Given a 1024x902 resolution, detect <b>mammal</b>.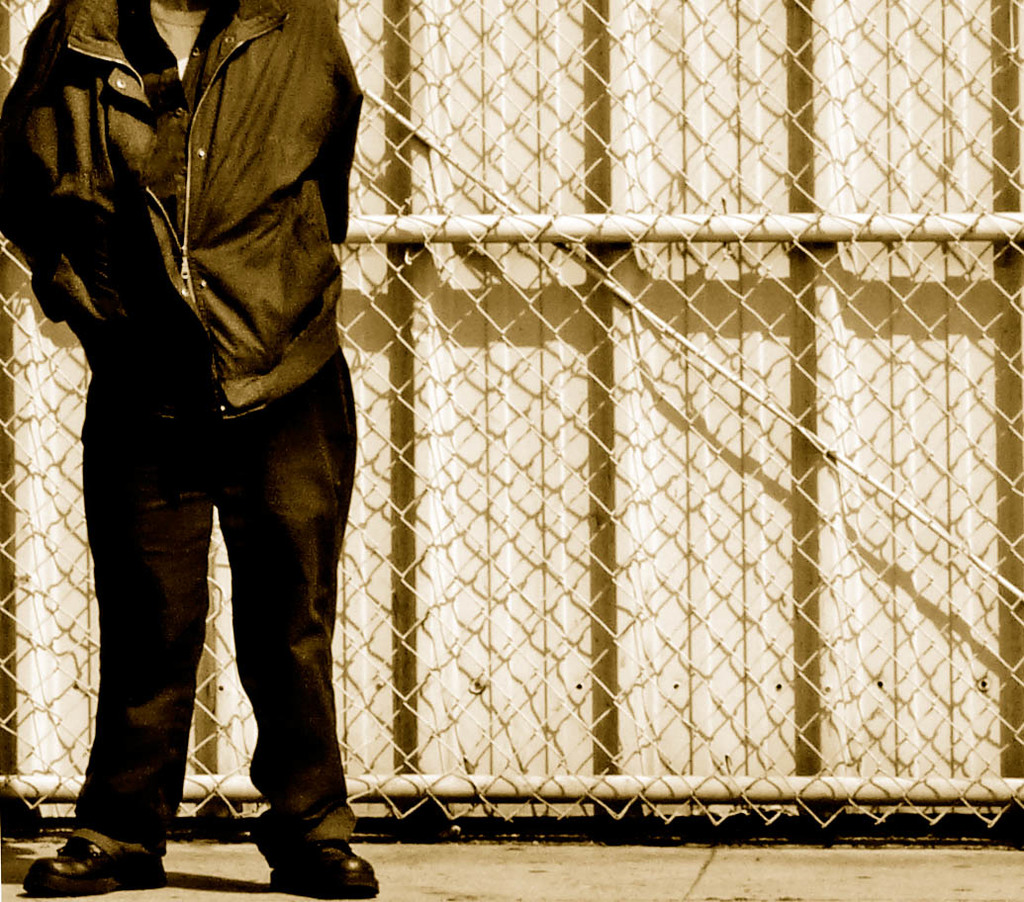
(29, 0, 396, 794).
